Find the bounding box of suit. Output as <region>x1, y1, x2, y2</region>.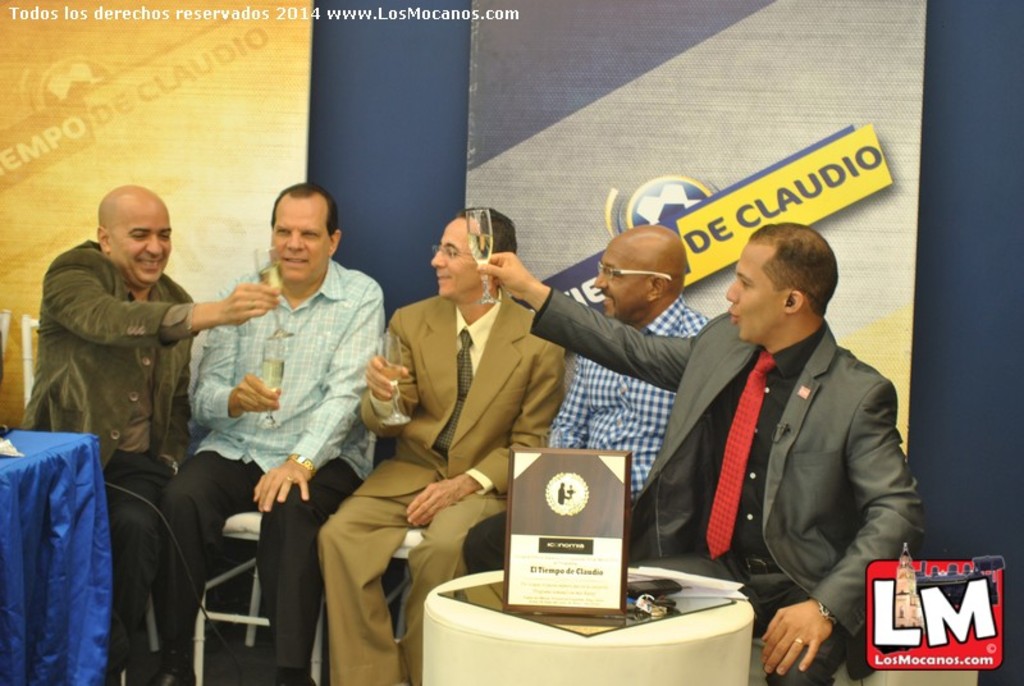
<region>15, 235, 197, 666</region>.
